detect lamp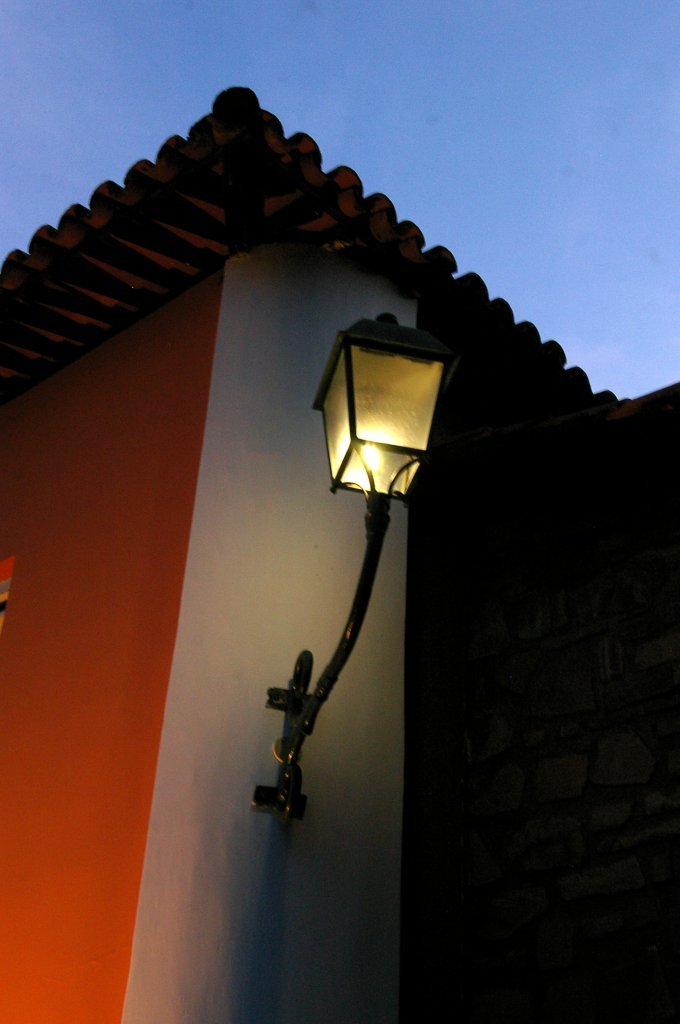
[x1=251, y1=310, x2=457, y2=837]
